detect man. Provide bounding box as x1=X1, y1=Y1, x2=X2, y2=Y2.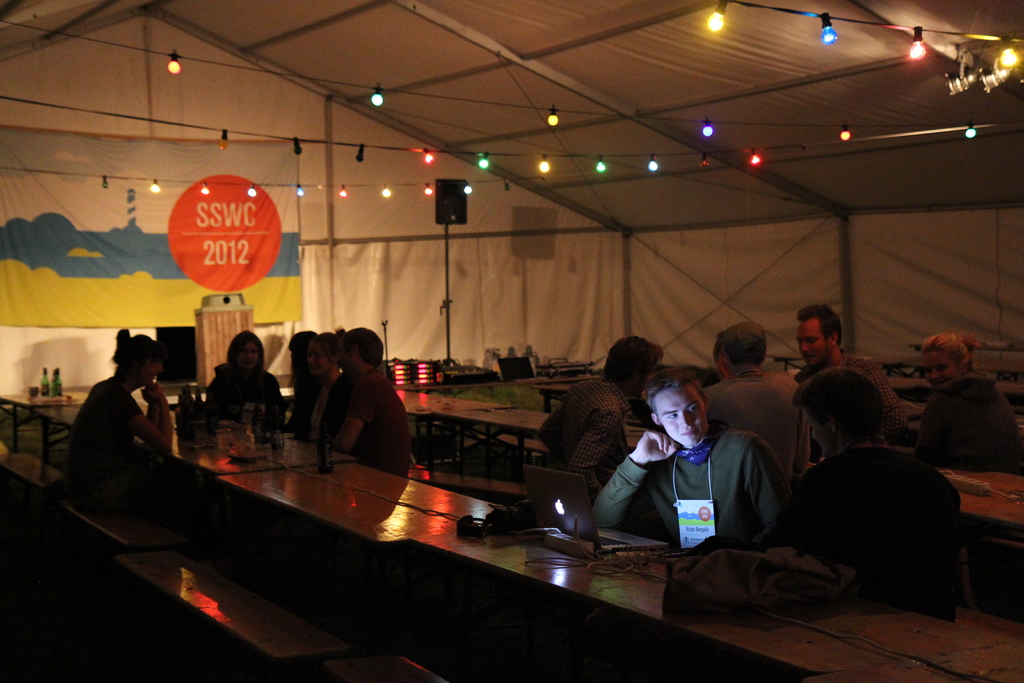
x1=552, y1=334, x2=690, y2=495.
